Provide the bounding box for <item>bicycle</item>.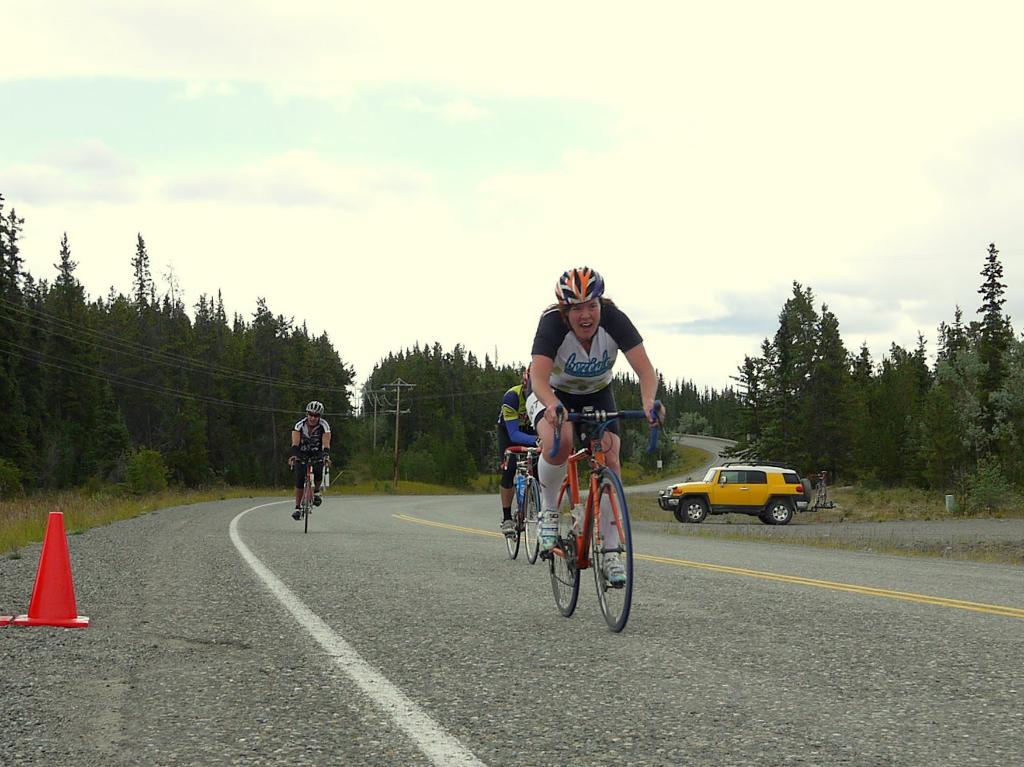
detection(517, 397, 647, 636).
